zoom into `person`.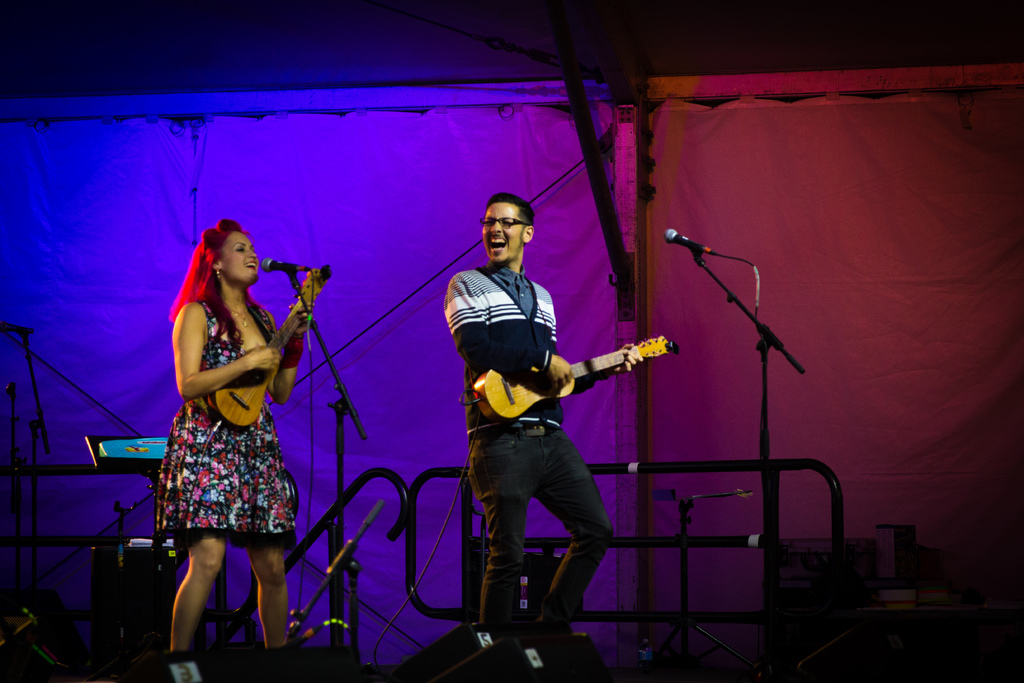
Zoom target: region(436, 189, 640, 663).
